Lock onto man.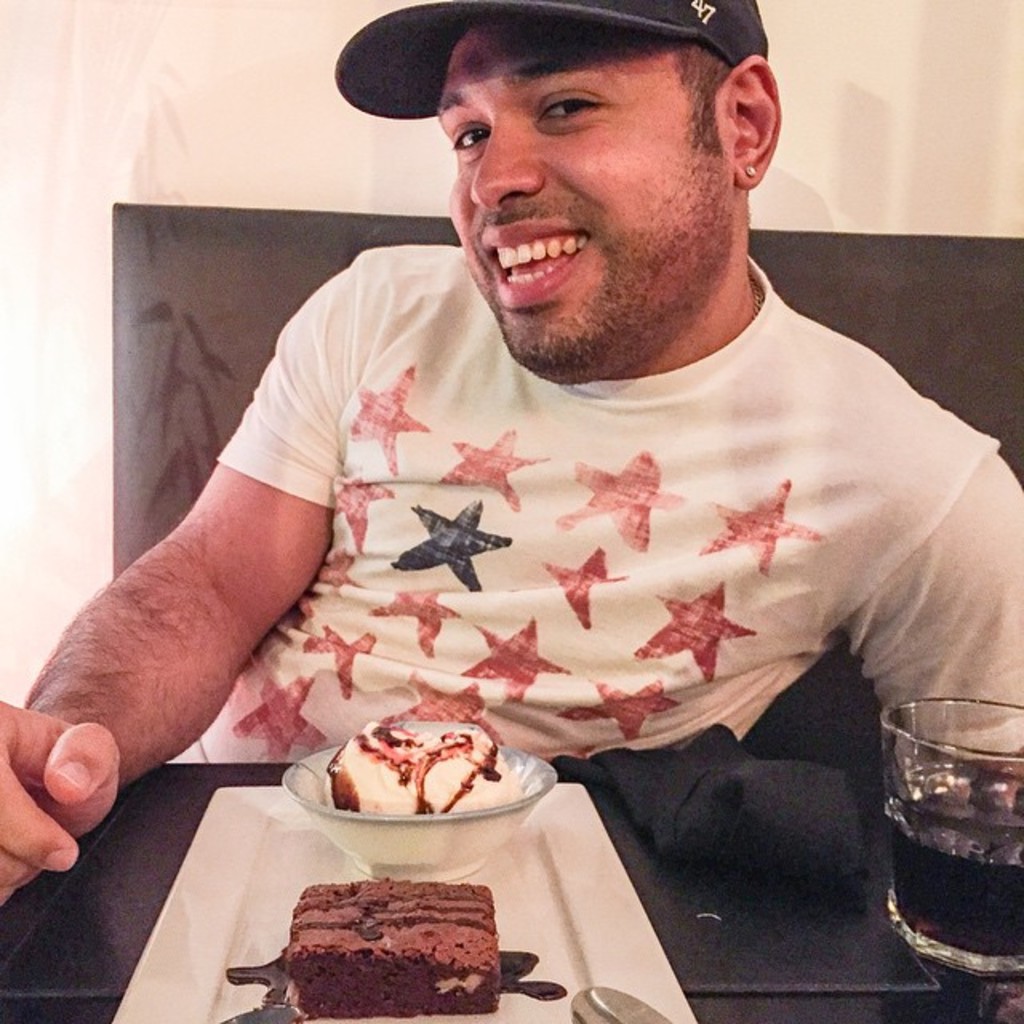
Locked: pyautogui.locateOnScreen(58, 0, 1016, 901).
